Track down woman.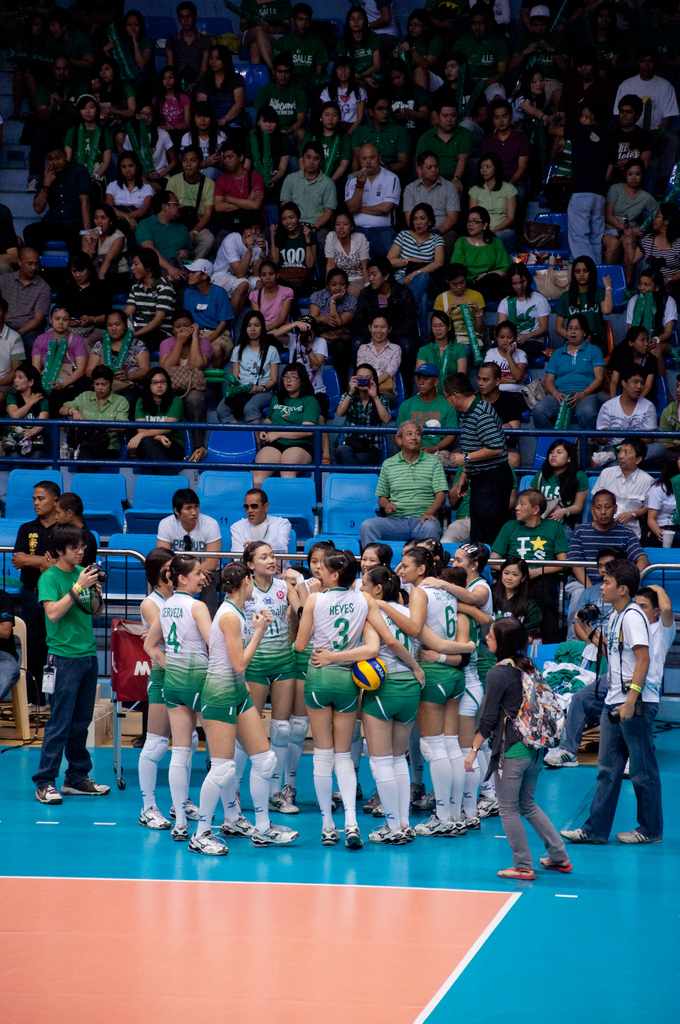
Tracked to rect(499, 262, 550, 365).
